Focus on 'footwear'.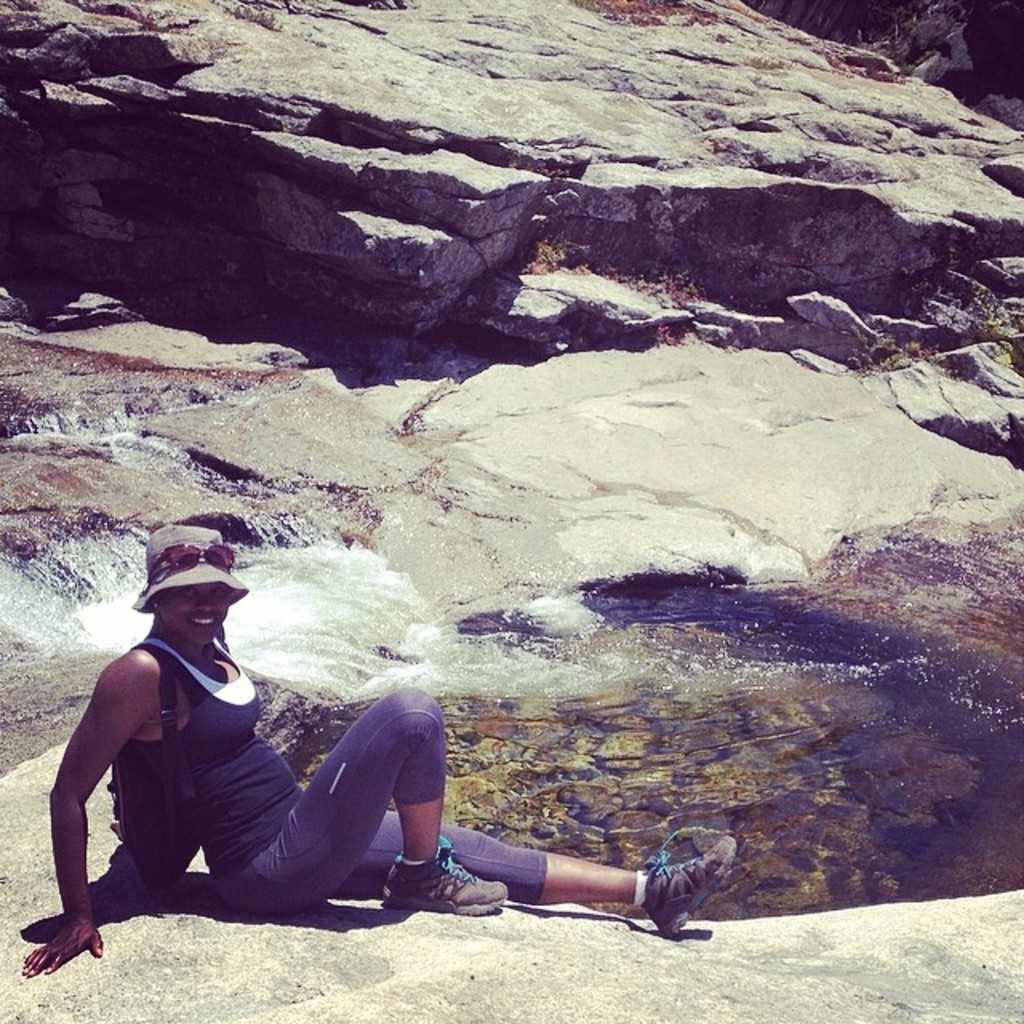
Focused at rect(642, 830, 739, 931).
